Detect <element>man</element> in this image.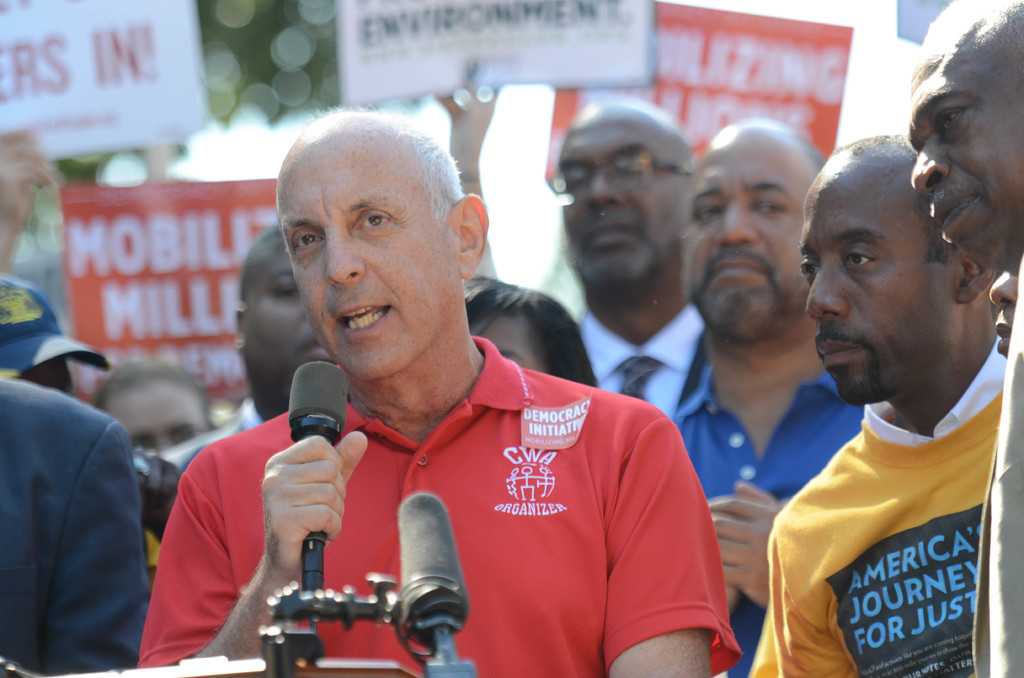
Detection: bbox=[136, 101, 744, 677].
